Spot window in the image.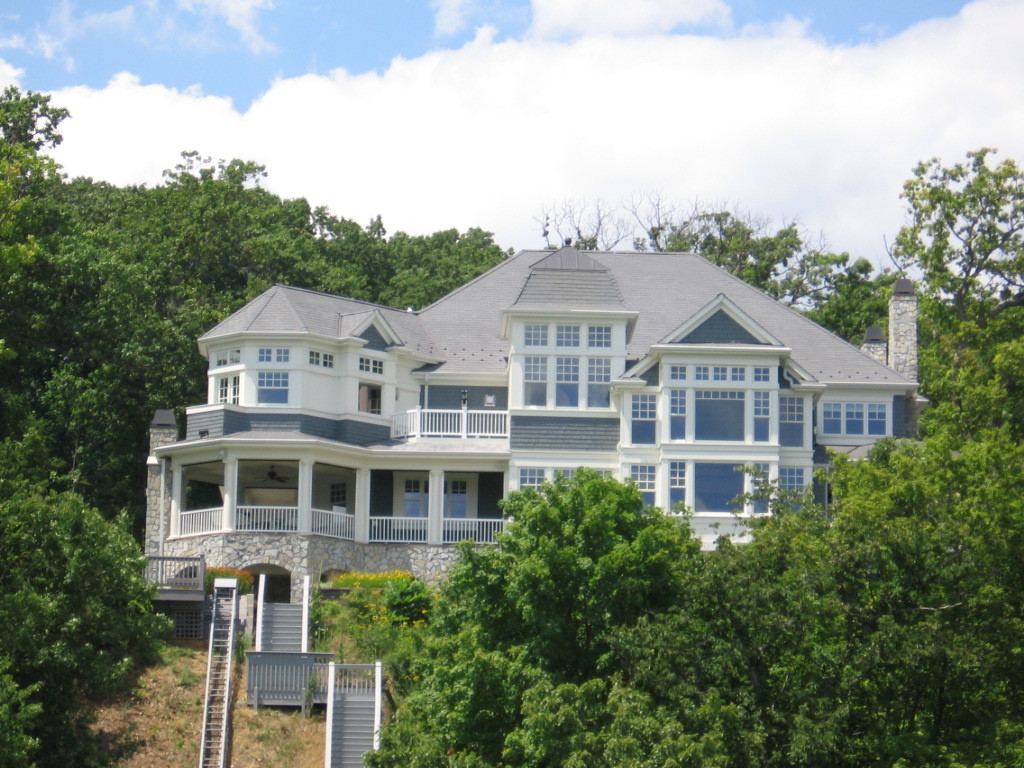
window found at bbox(524, 324, 551, 342).
